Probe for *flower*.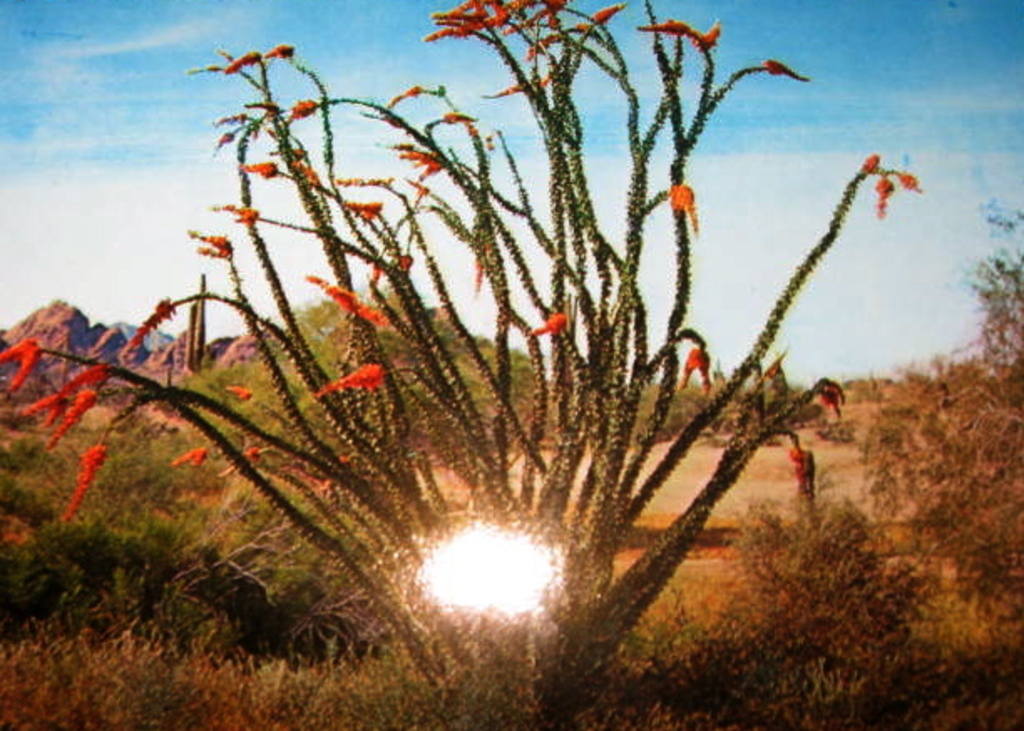
Probe result: {"x1": 13, "y1": 366, "x2": 110, "y2": 422}.
